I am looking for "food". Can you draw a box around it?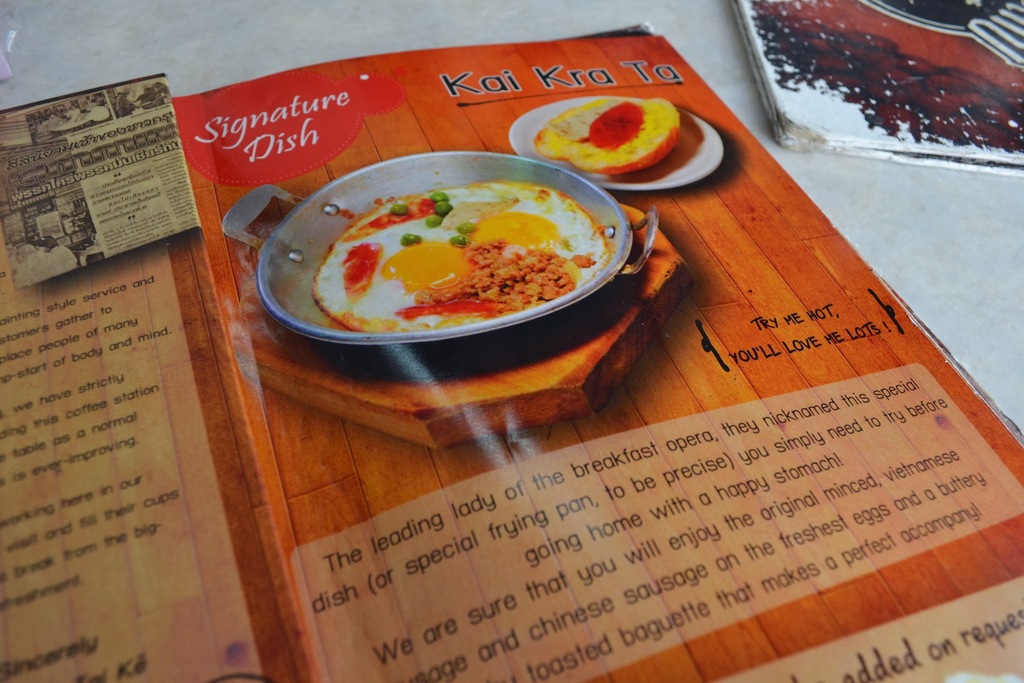
Sure, the bounding box is [532, 94, 675, 174].
